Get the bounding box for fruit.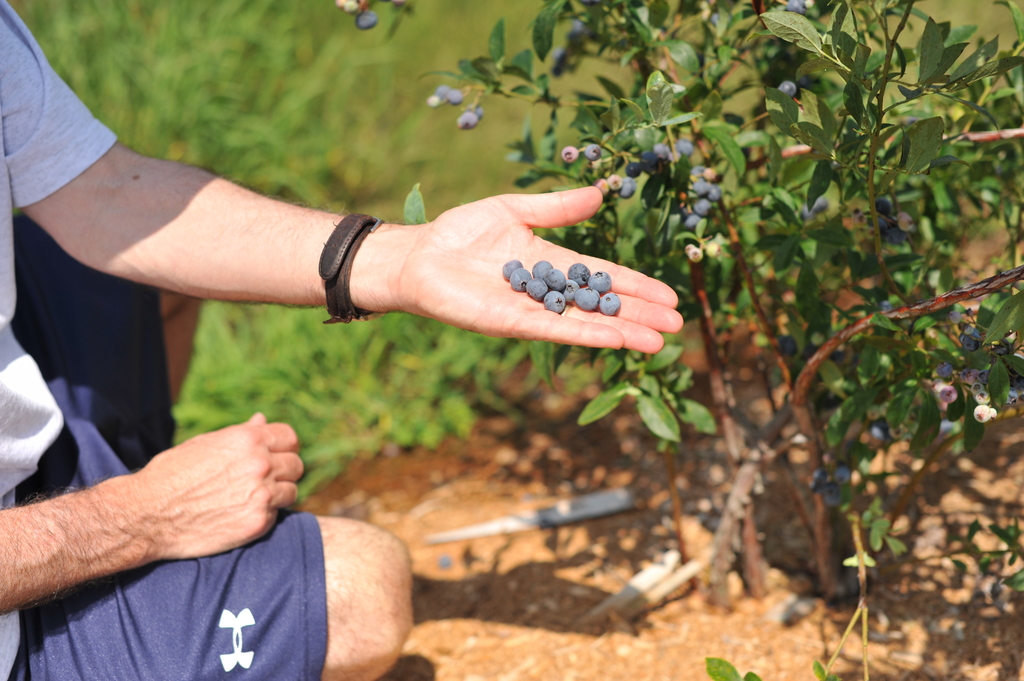
{"left": 598, "top": 290, "right": 622, "bottom": 317}.
